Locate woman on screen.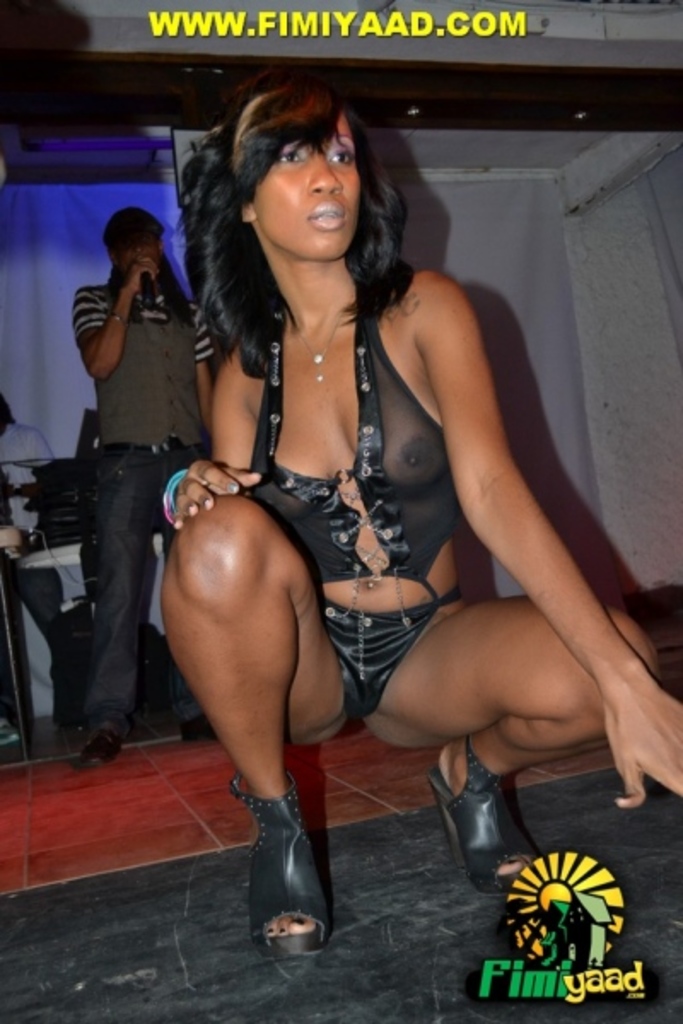
On screen at <bbox>120, 63, 681, 963</bbox>.
